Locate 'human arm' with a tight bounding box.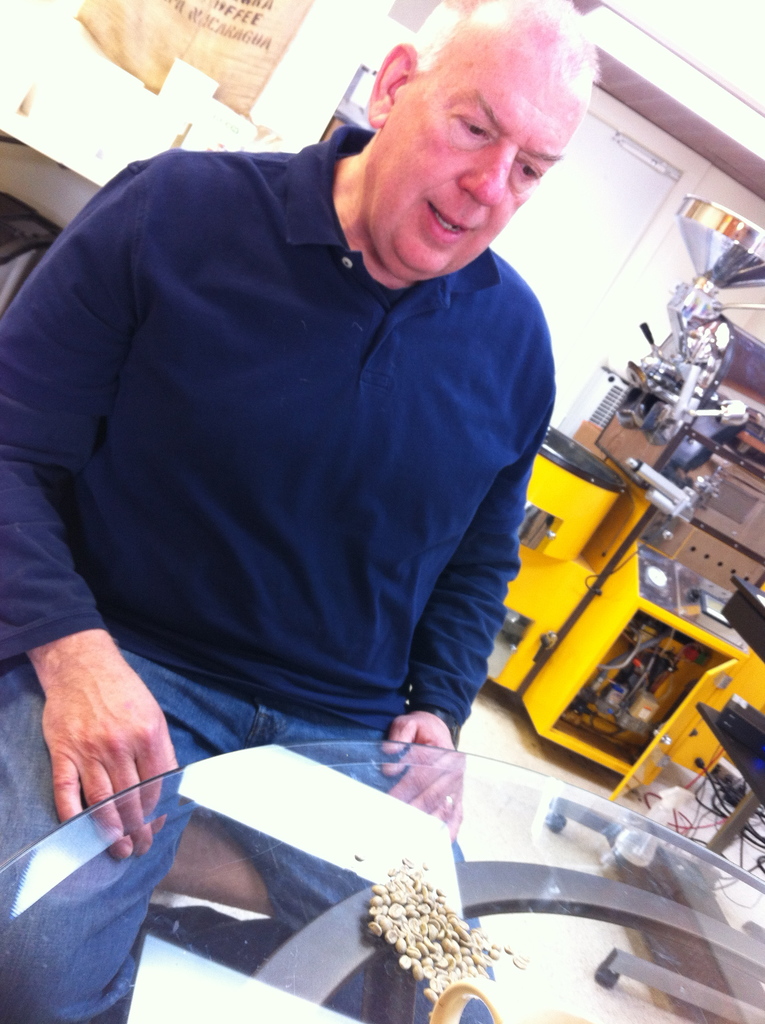
[left=0, top=161, right=178, bottom=862].
